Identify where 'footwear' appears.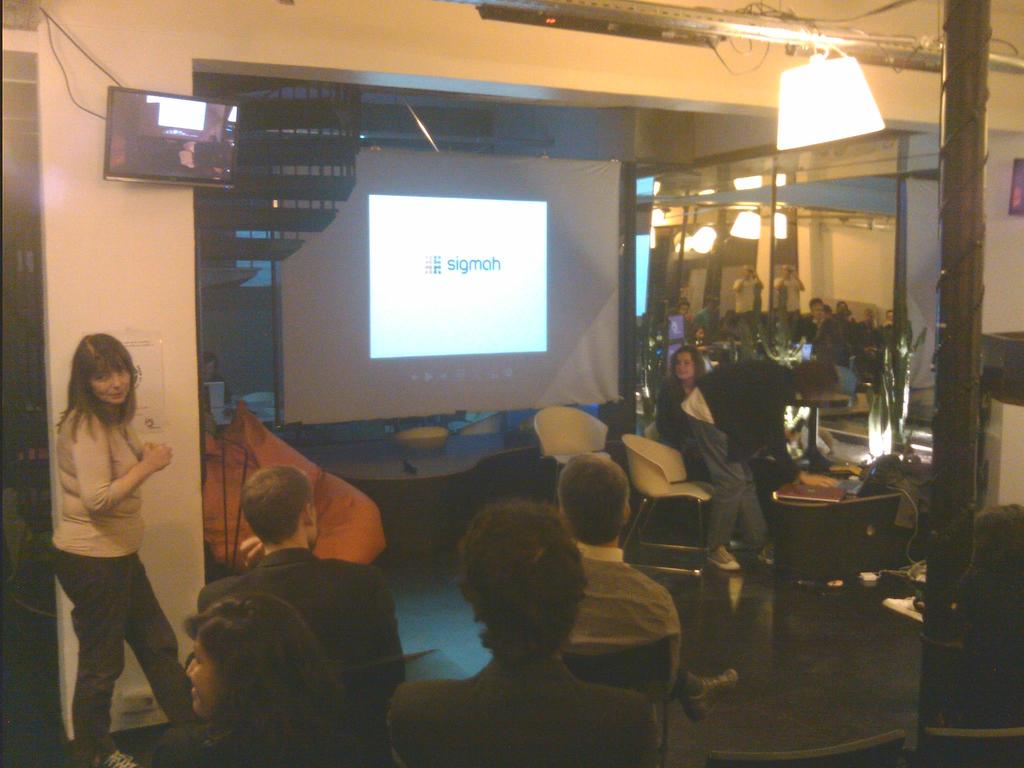
Appears at (x1=92, y1=748, x2=146, y2=767).
